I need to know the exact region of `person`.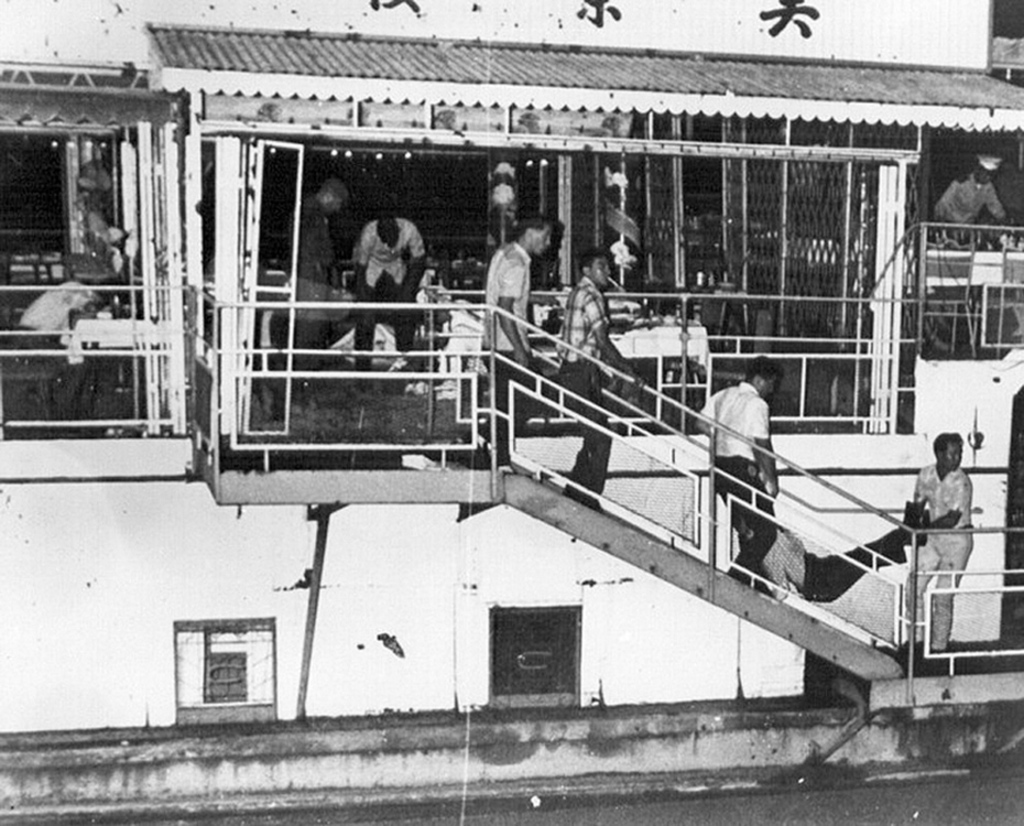
Region: [x1=488, y1=211, x2=552, y2=455].
